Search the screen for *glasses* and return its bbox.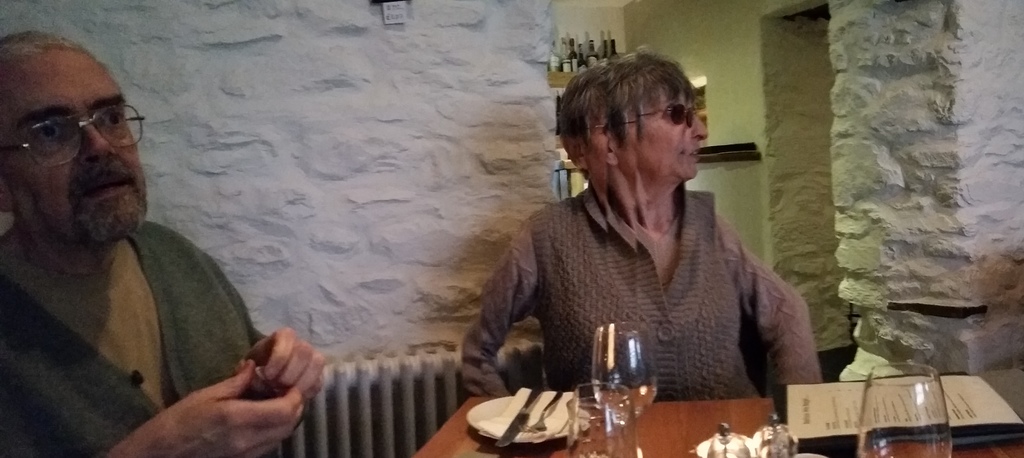
Found: pyautogui.locateOnScreen(1, 96, 132, 154).
